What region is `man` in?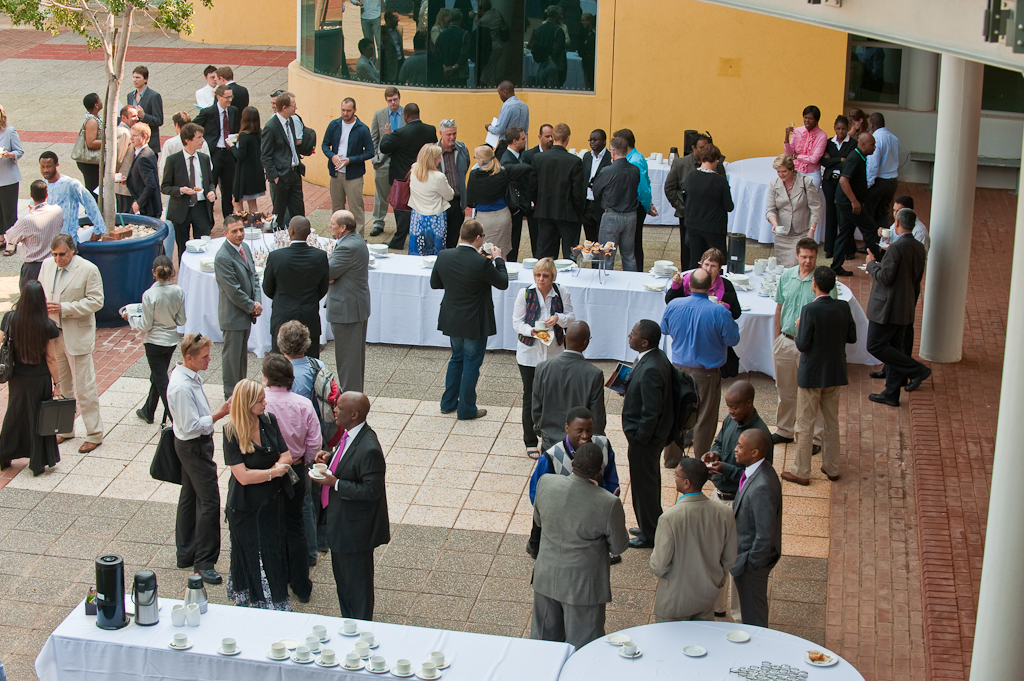
44/234/106/462.
